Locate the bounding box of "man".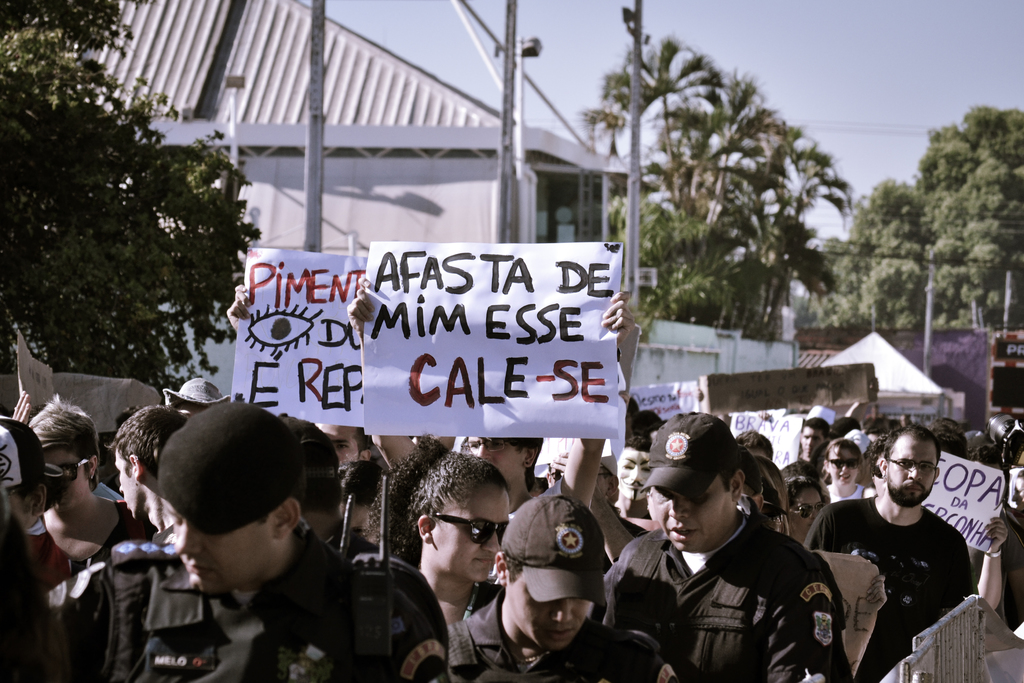
Bounding box: rect(446, 486, 689, 682).
